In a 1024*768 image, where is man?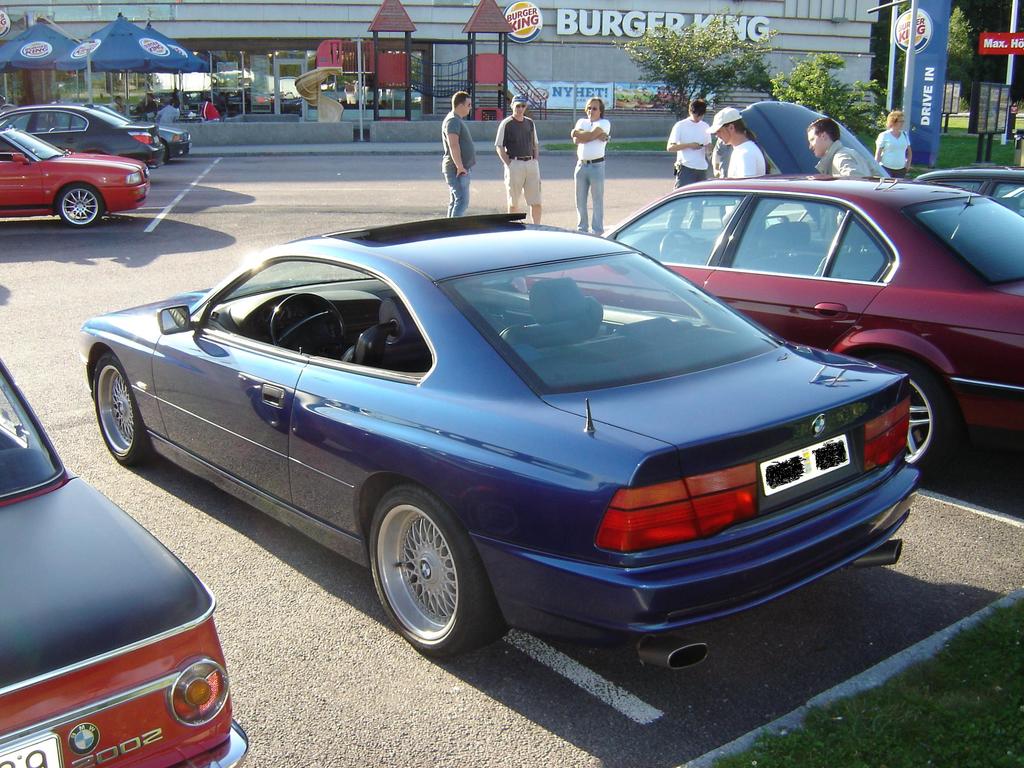
l=428, t=83, r=488, b=195.
